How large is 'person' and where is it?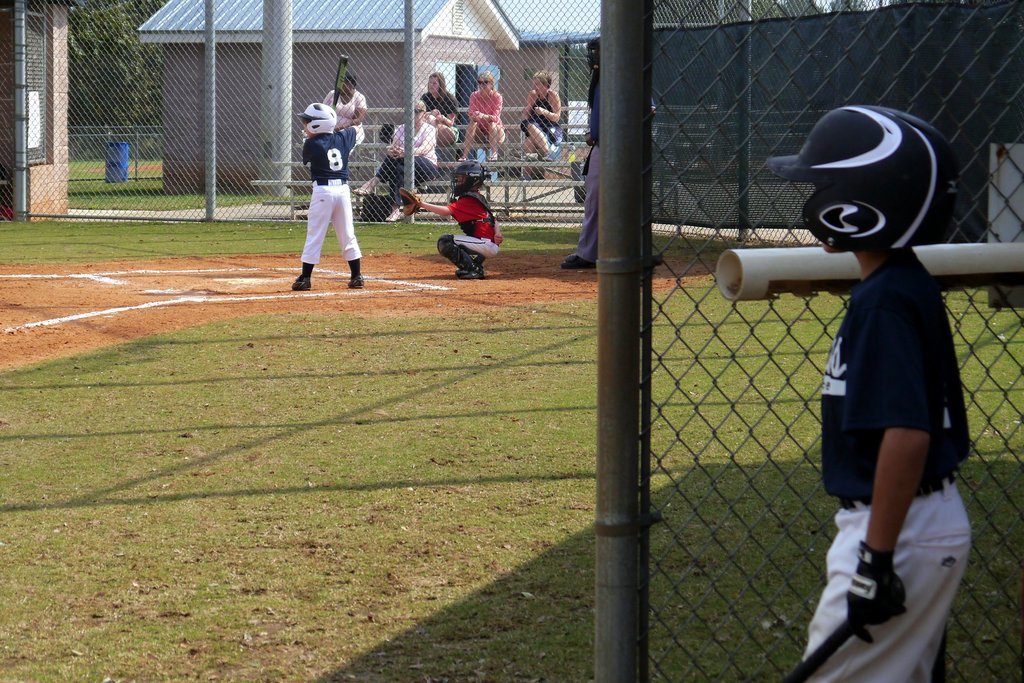
Bounding box: [803,108,973,682].
